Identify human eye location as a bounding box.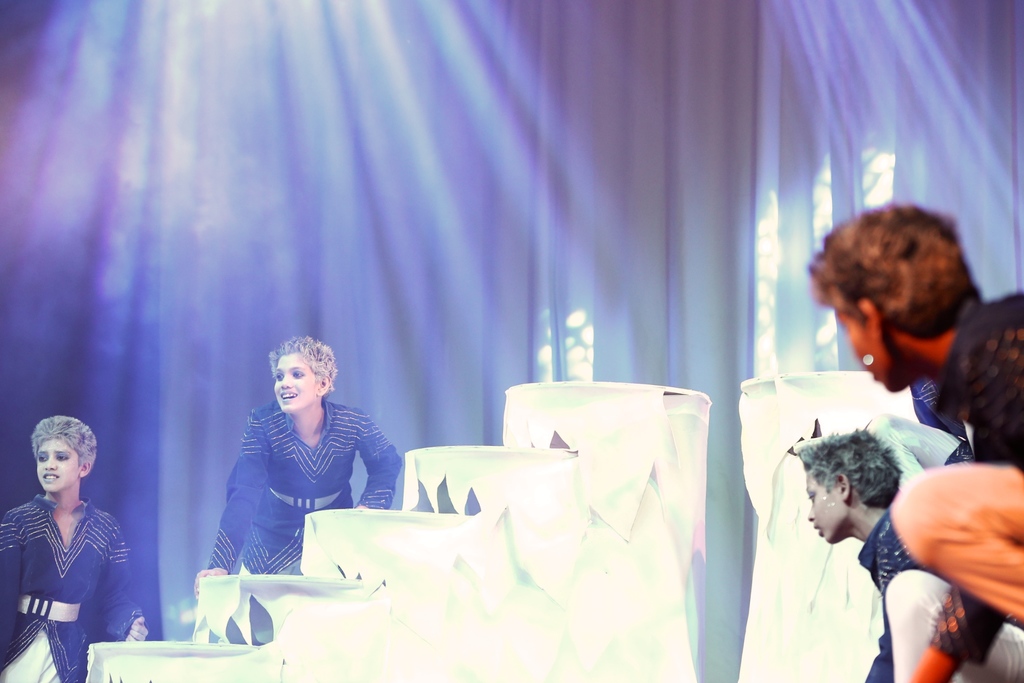
pyautogui.locateOnScreen(37, 454, 50, 461).
